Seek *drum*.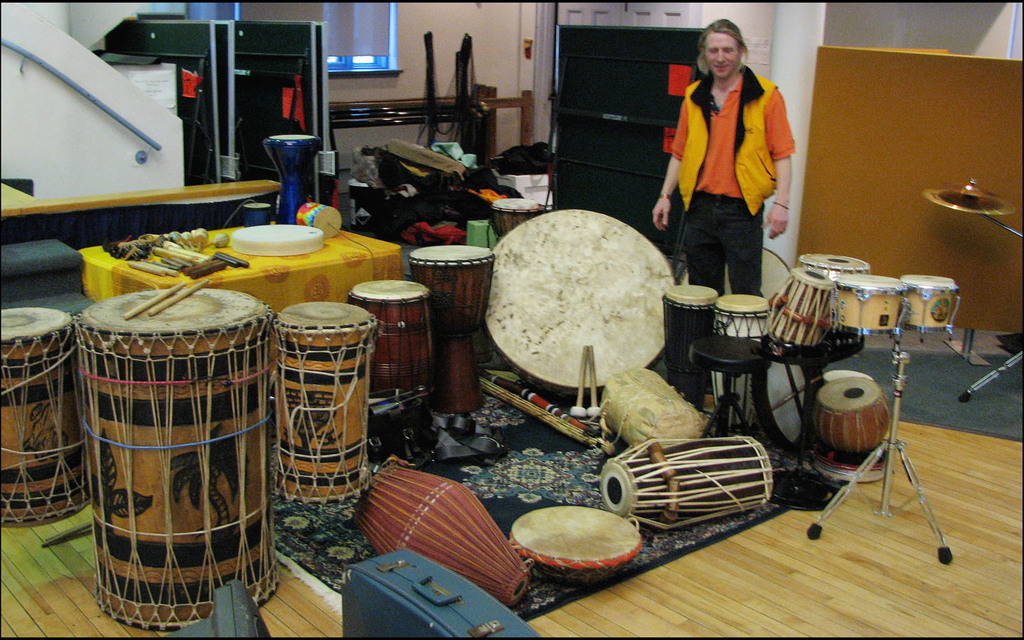
901/272/963/342.
